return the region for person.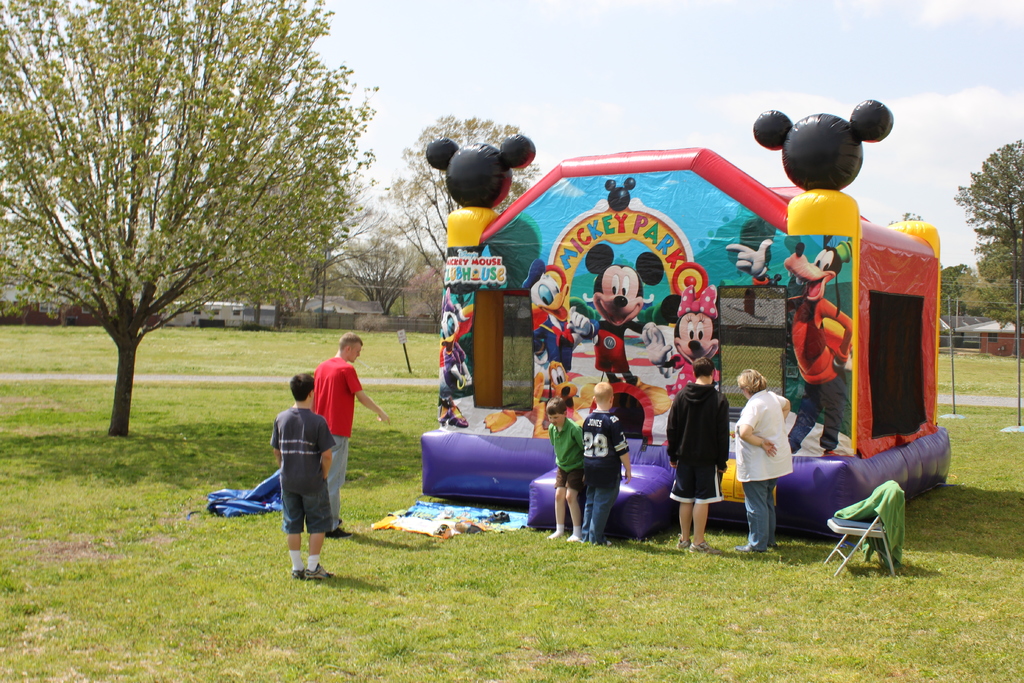
locate(543, 400, 589, 542).
